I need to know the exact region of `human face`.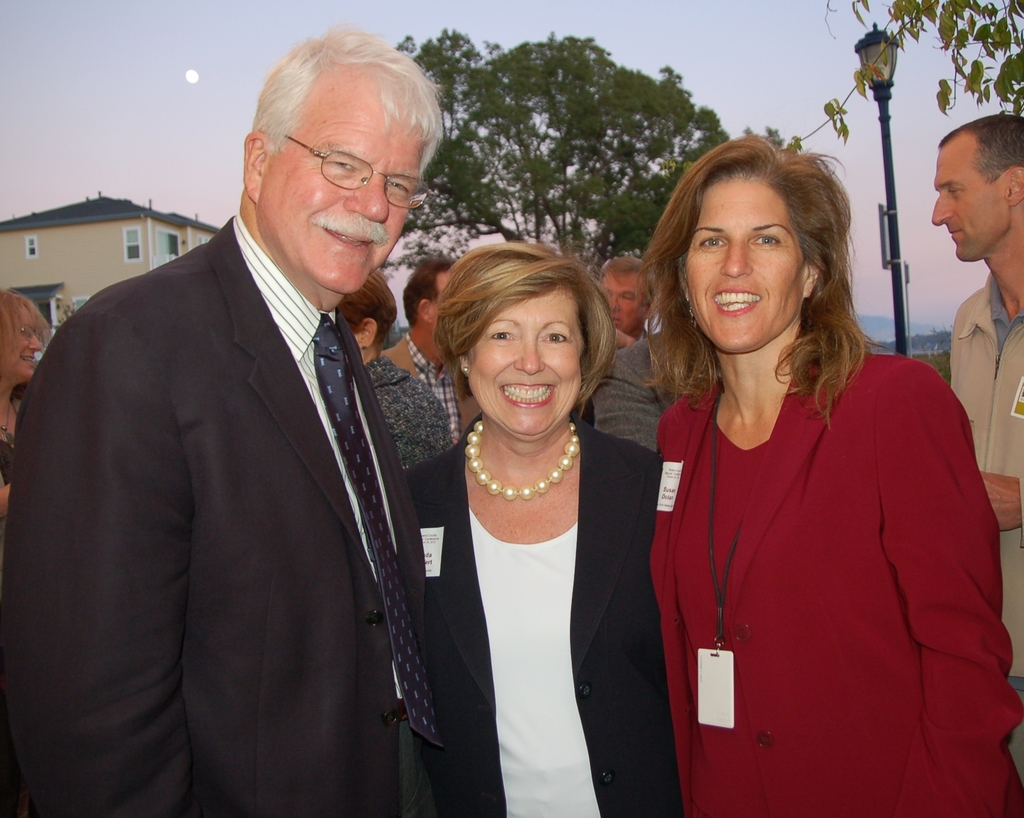
Region: bbox=[925, 134, 1001, 265].
